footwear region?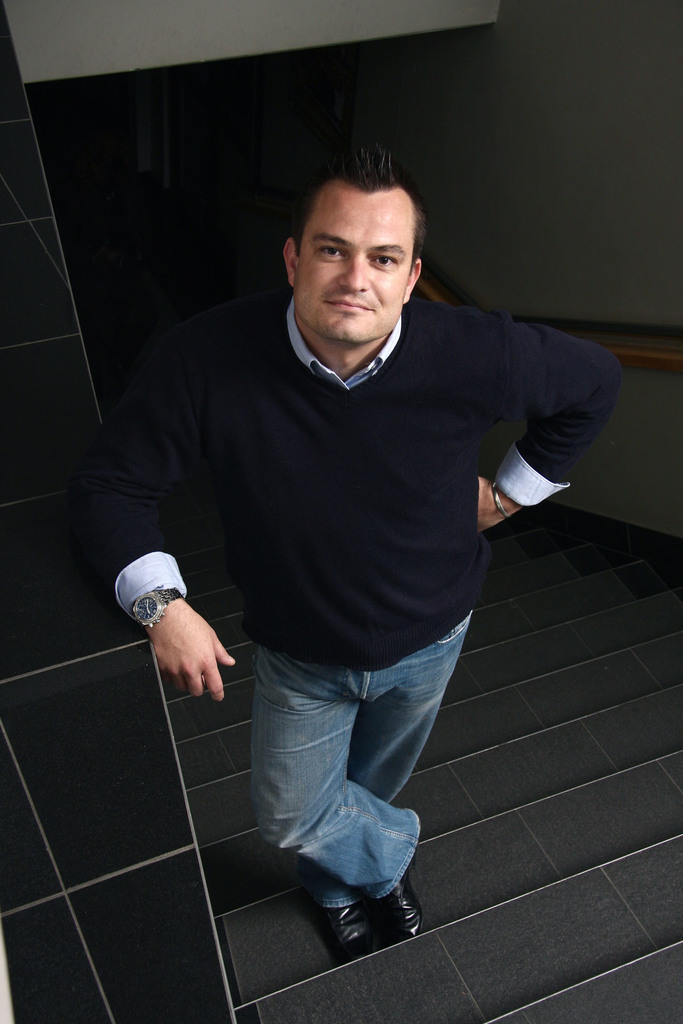
[left=365, top=872, right=420, bottom=946]
